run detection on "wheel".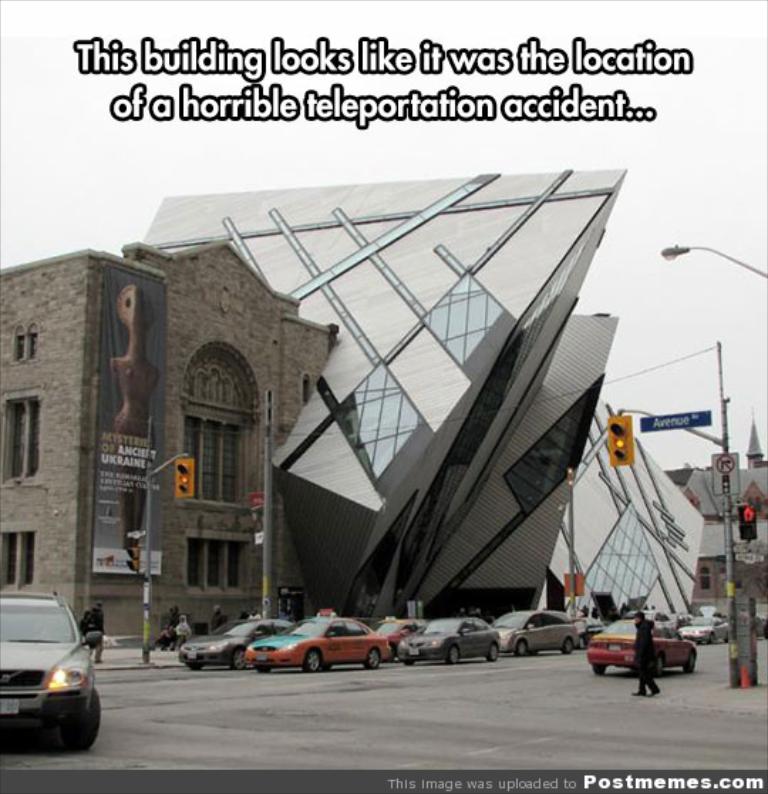
Result: {"left": 684, "top": 656, "right": 694, "bottom": 673}.
